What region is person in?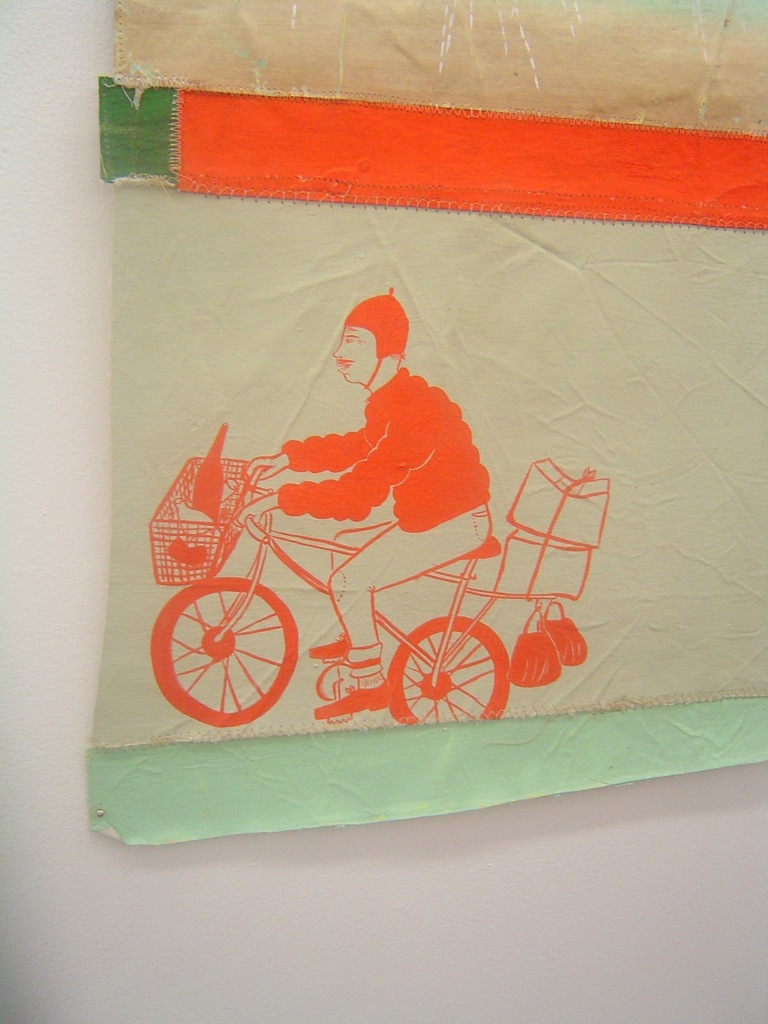
(x1=219, y1=269, x2=498, y2=659).
